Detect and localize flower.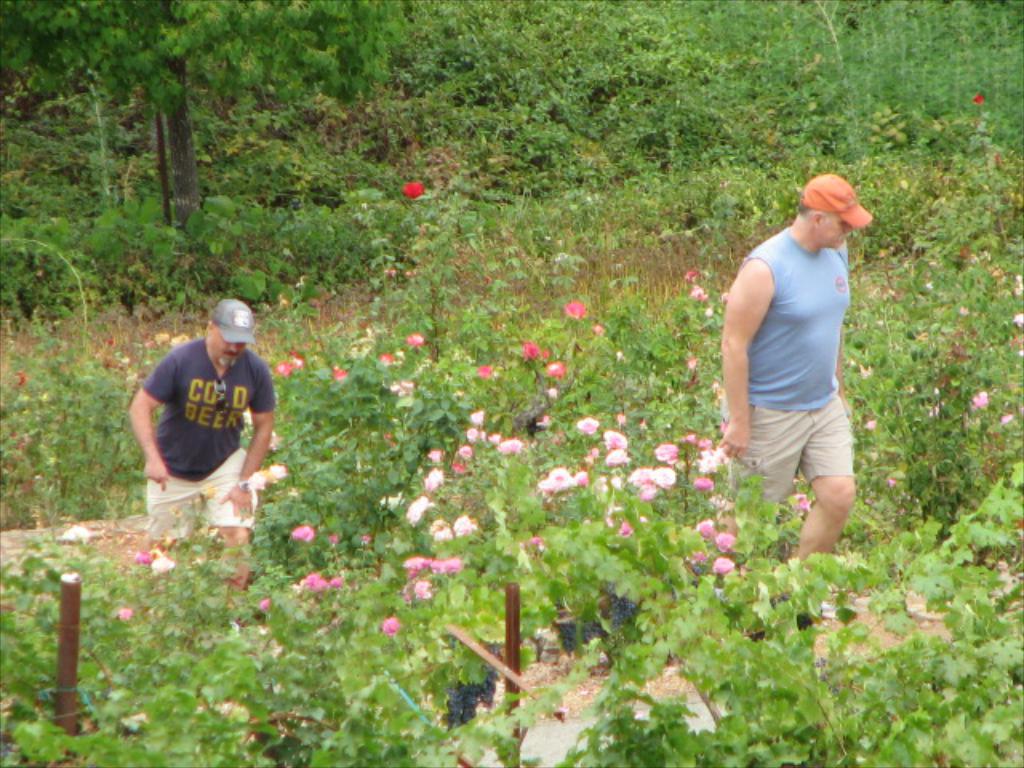
Localized at detection(466, 424, 482, 442).
